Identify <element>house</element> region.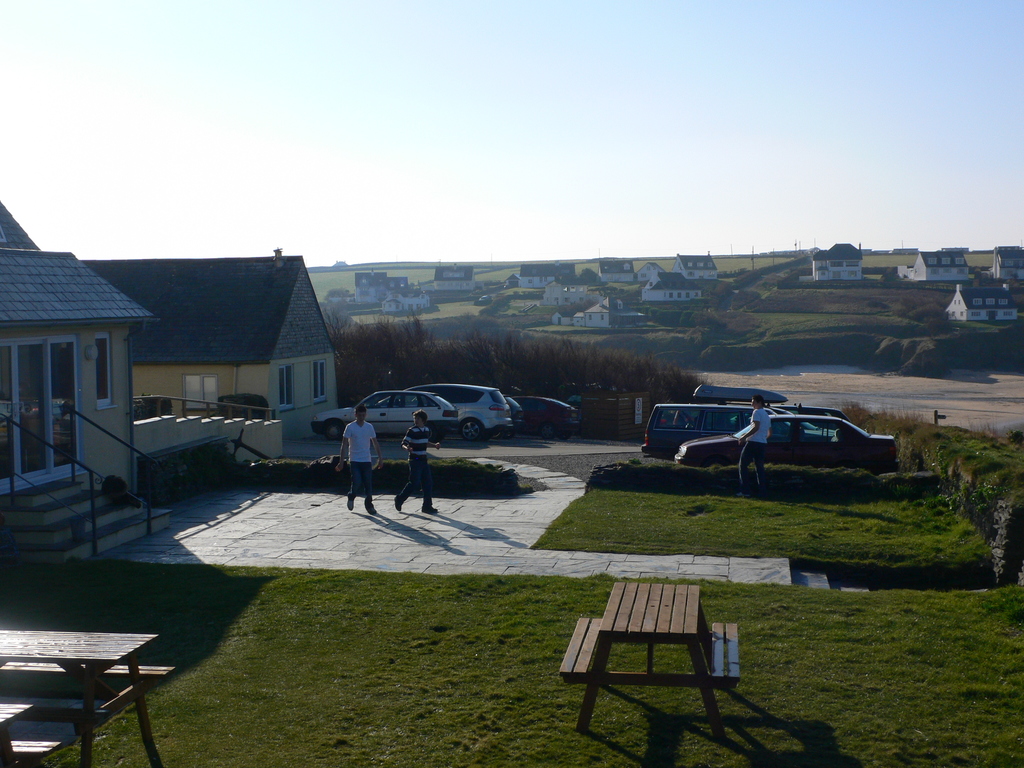
Region: x1=805 y1=239 x2=868 y2=282.
